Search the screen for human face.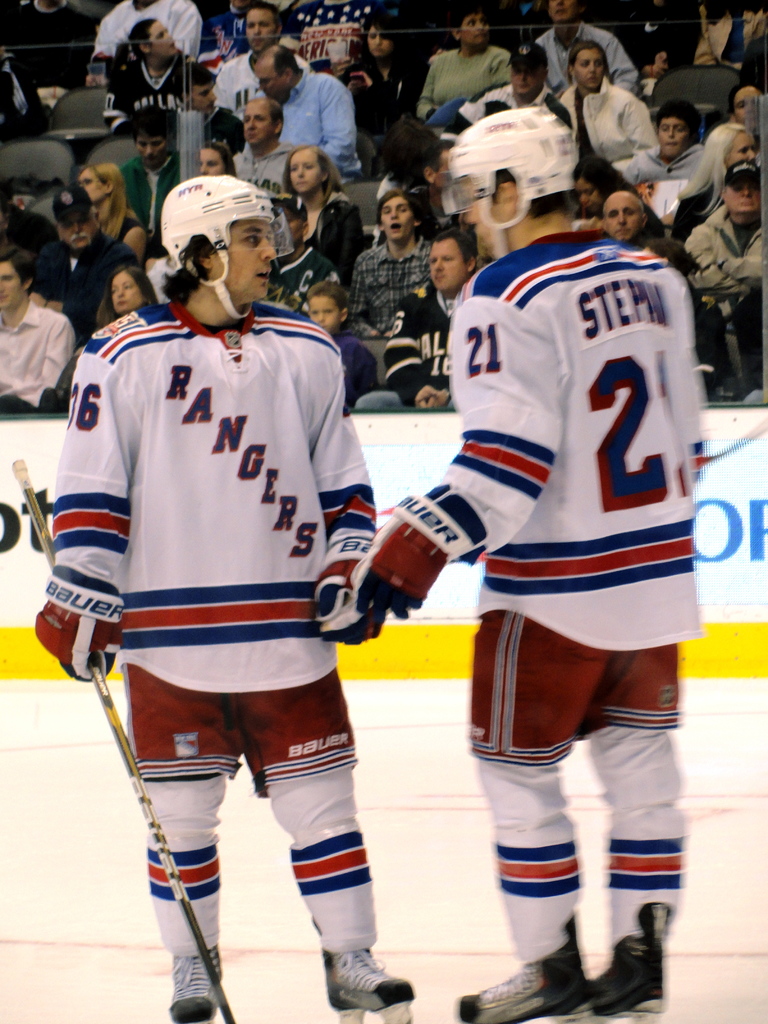
Found at 381:200:413:238.
